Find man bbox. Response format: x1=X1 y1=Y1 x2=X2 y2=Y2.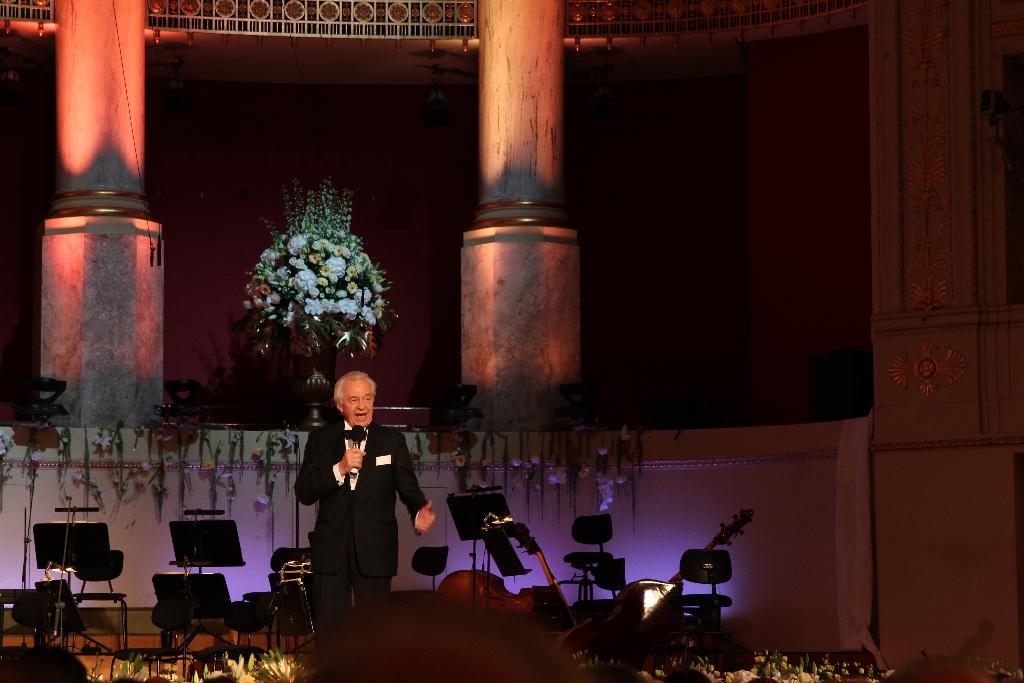
x1=287 y1=370 x2=447 y2=625.
